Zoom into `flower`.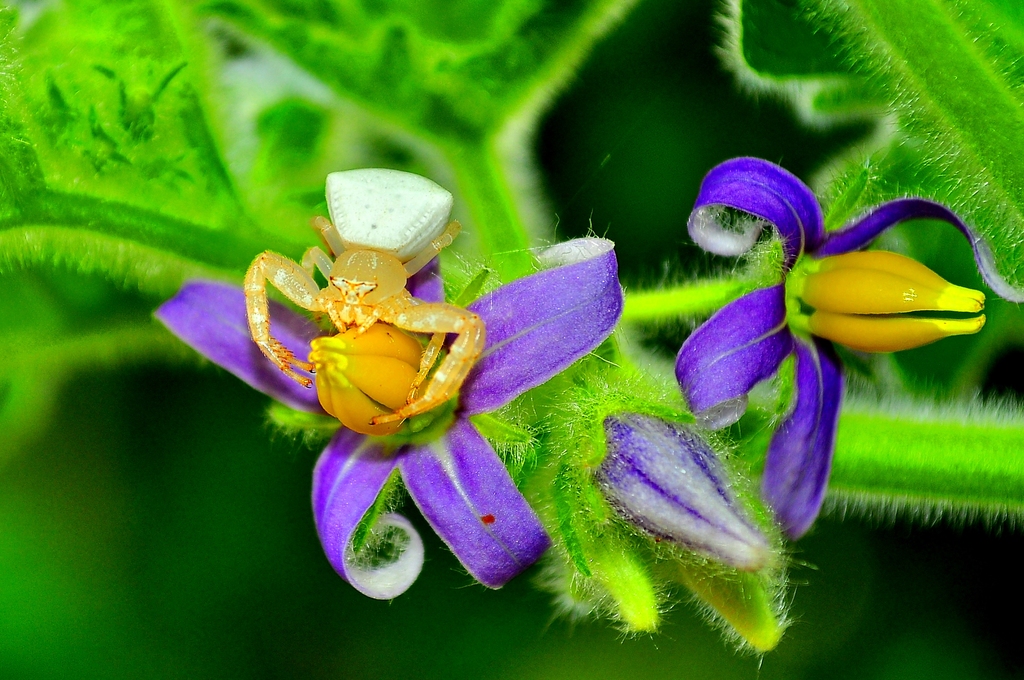
Zoom target: {"x1": 671, "y1": 156, "x2": 1023, "y2": 539}.
